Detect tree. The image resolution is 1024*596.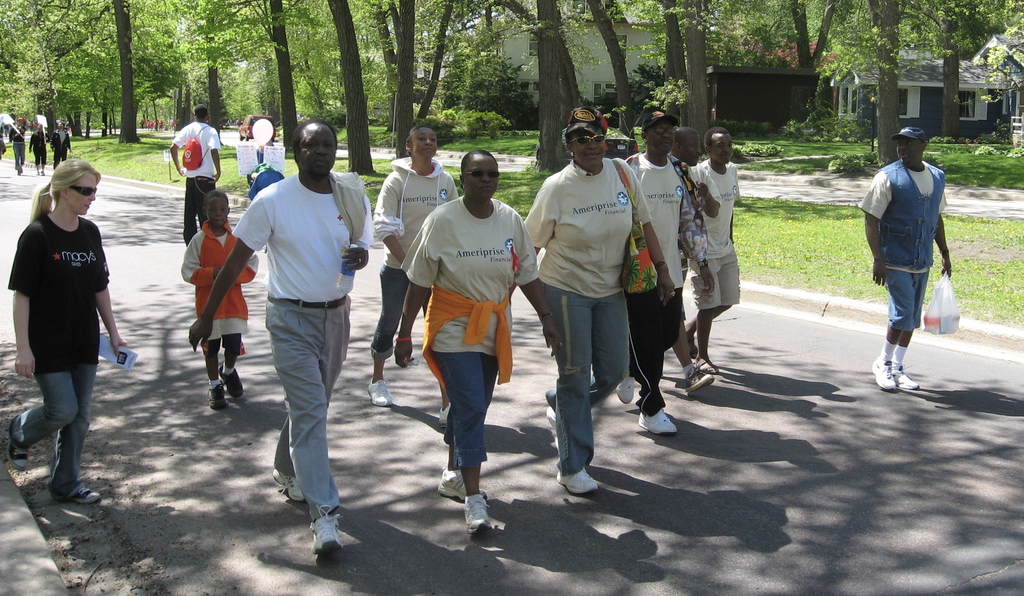
{"left": 332, "top": 0, "right": 378, "bottom": 174}.
